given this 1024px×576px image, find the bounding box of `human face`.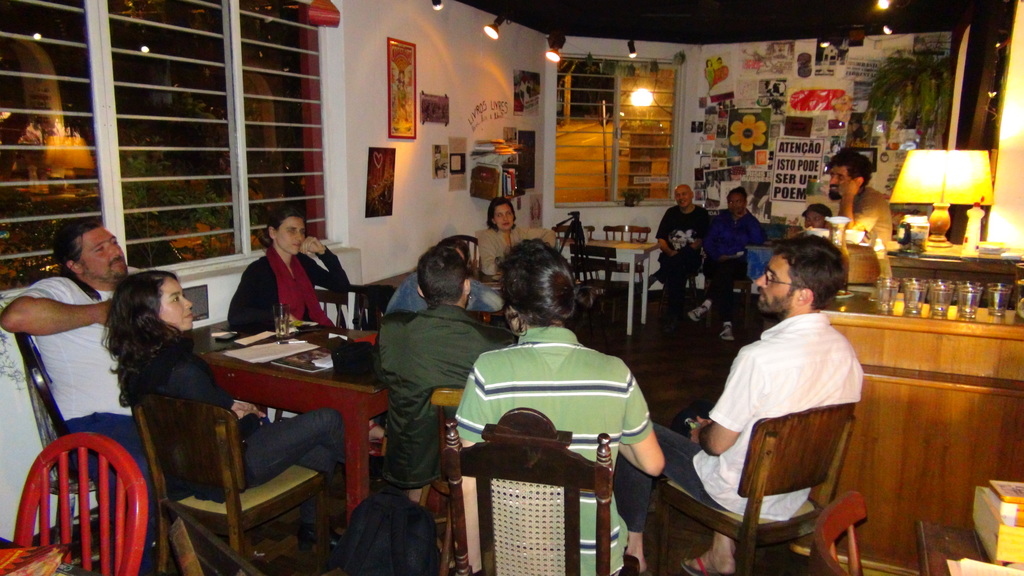
(730, 193, 747, 215).
